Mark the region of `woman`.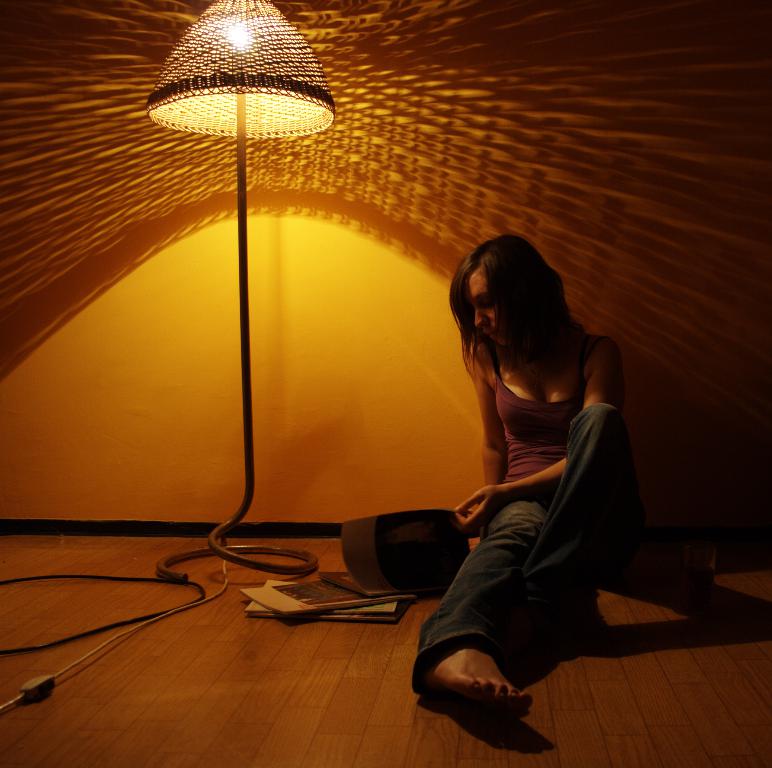
Region: [404,215,649,704].
